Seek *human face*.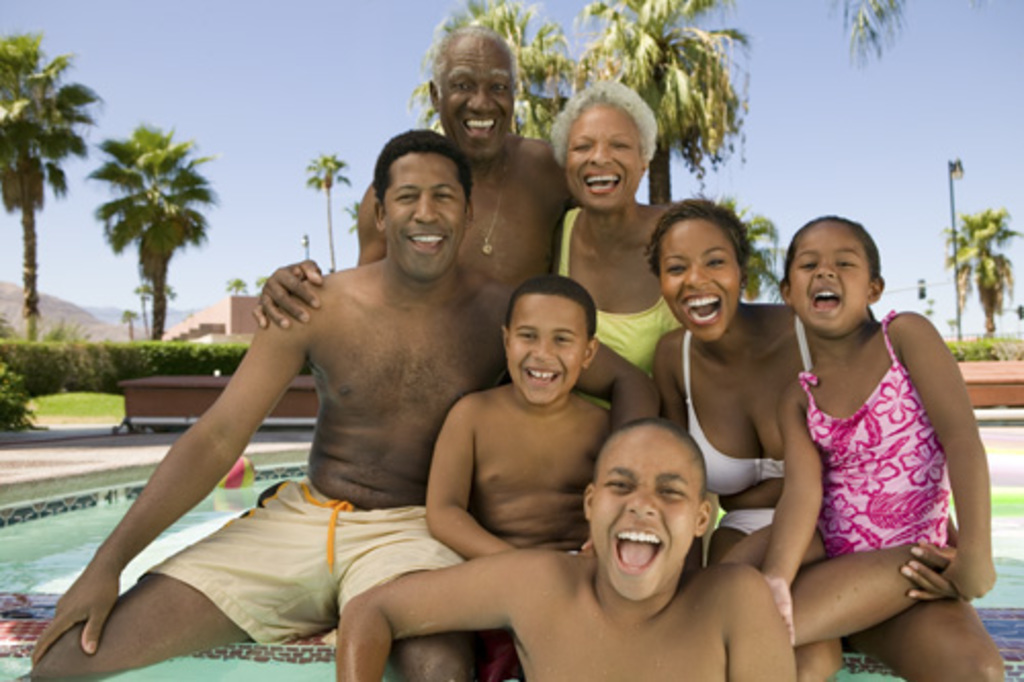
(left=567, top=106, right=643, bottom=209).
